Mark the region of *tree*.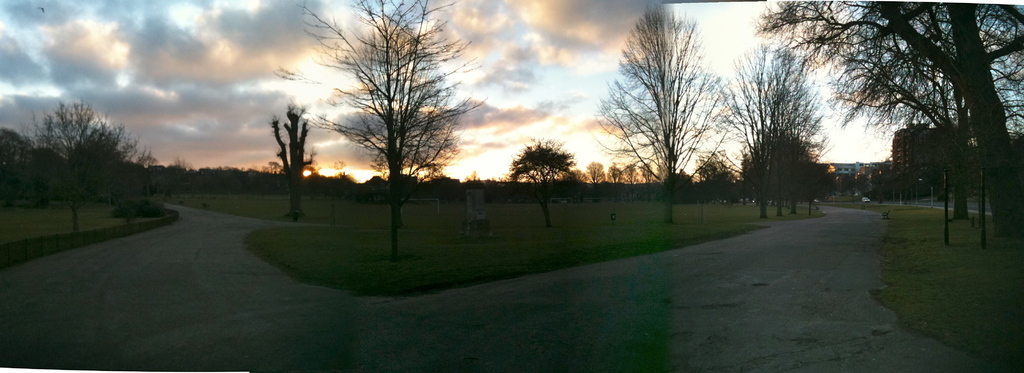
Region: [left=282, top=1, right=481, bottom=232].
